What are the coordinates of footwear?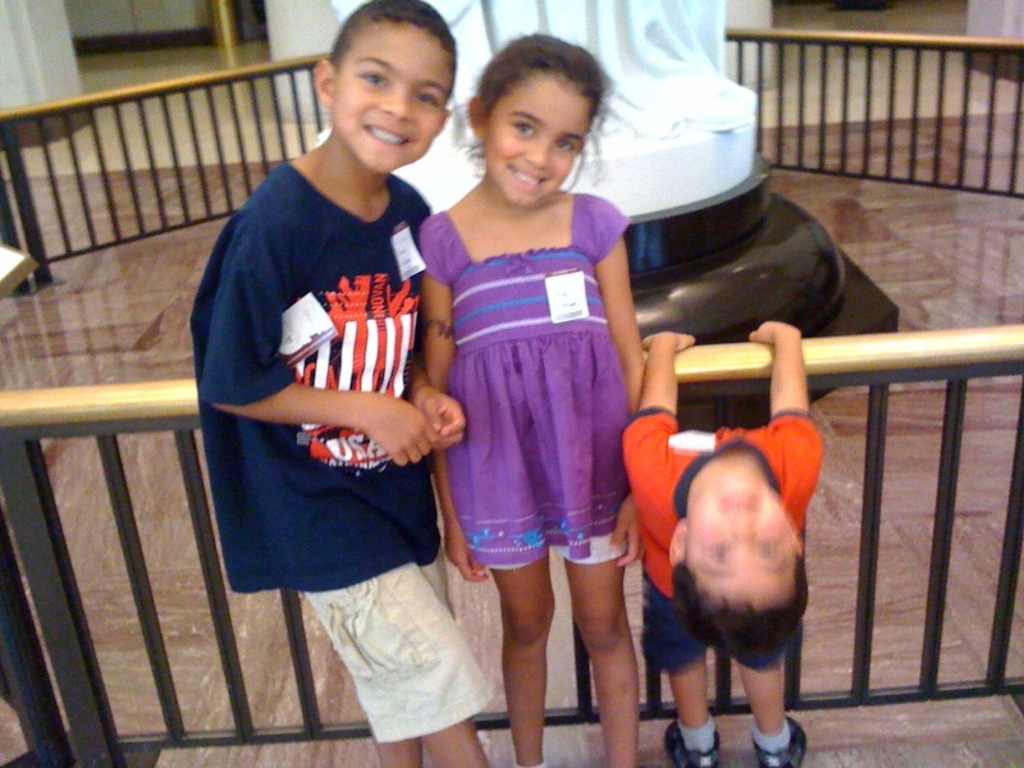
l=663, t=717, r=721, b=765.
